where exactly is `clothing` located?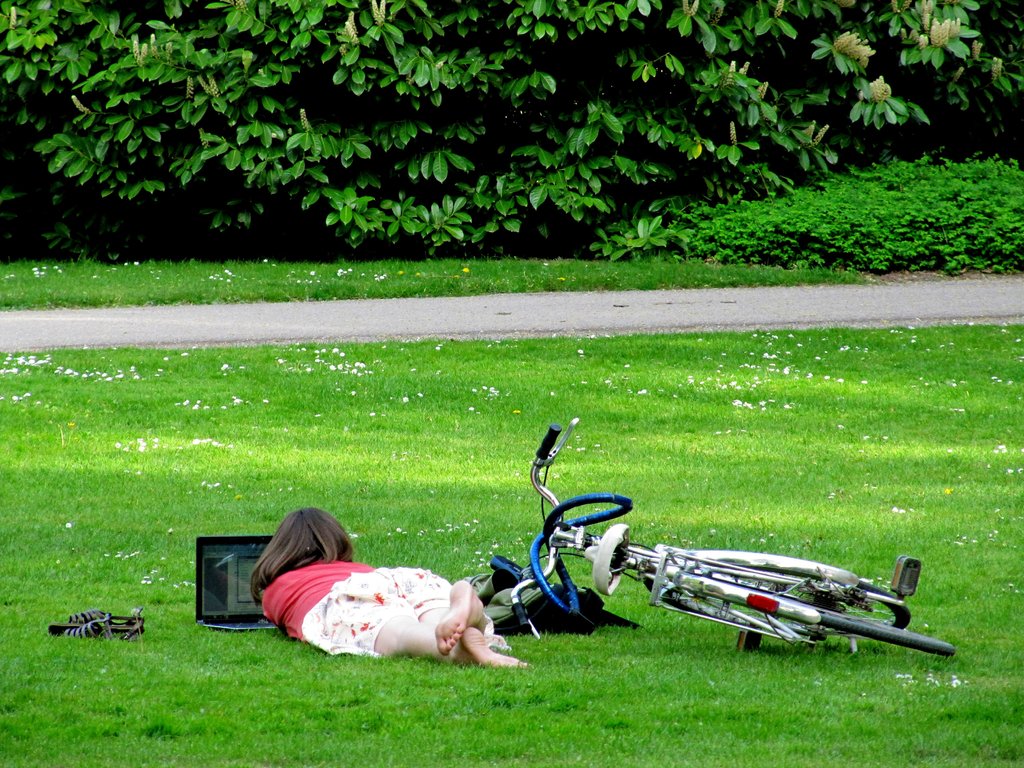
Its bounding box is <bbox>263, 537, 503, 662</bbox>.
